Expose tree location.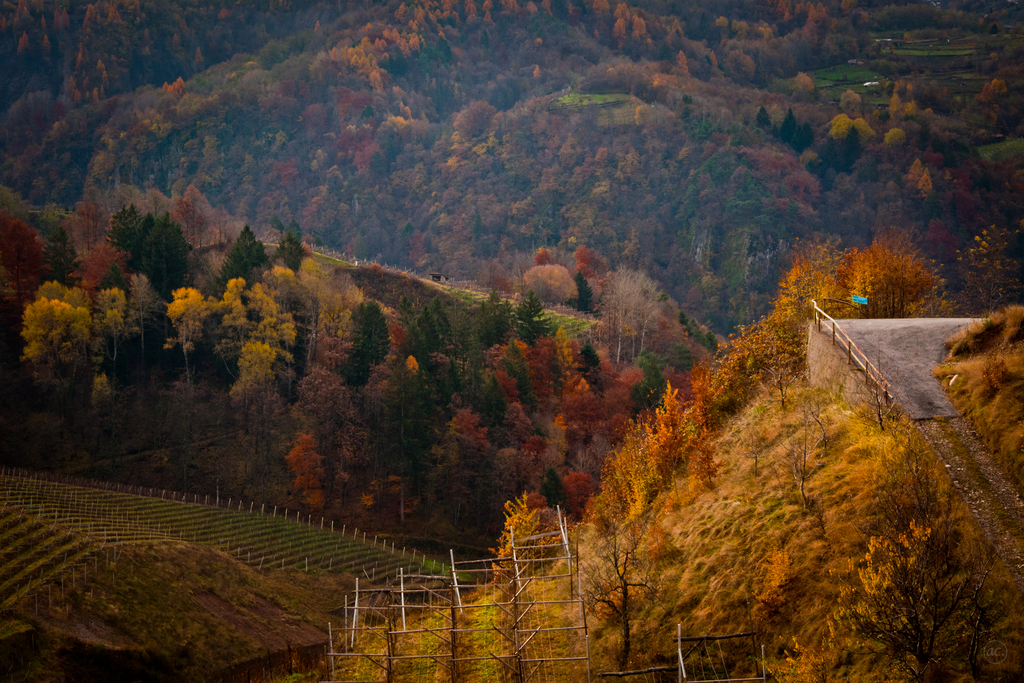
Exposed at locate(267, 258, 298, 314).
